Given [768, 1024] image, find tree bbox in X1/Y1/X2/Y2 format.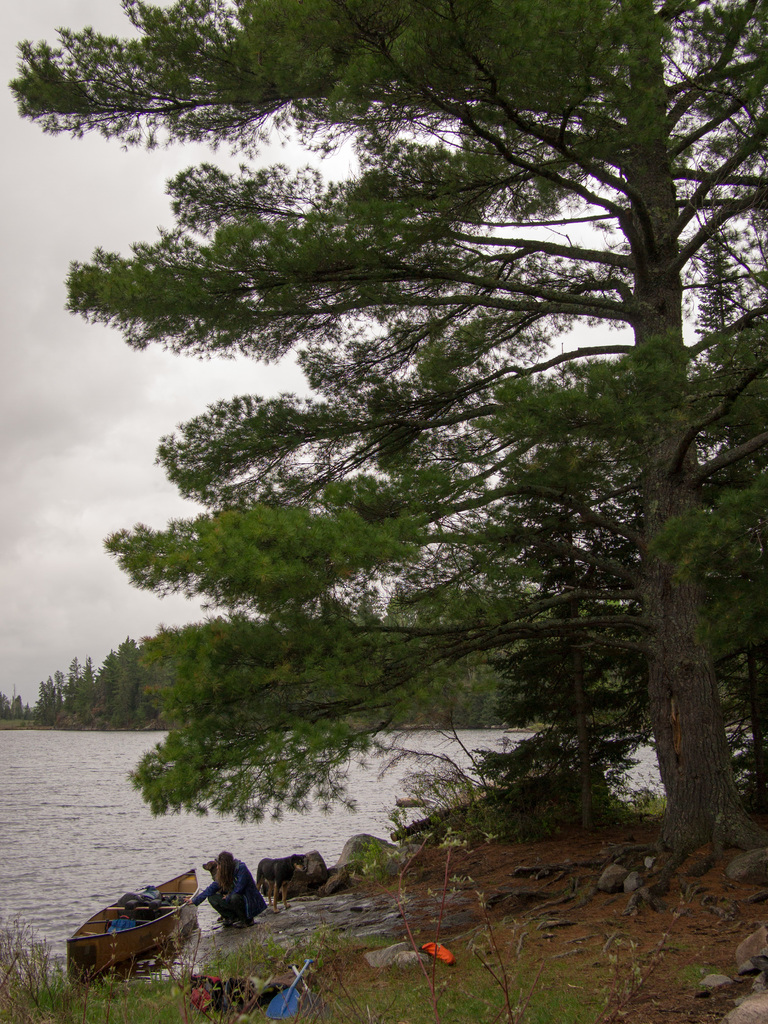
1/0/767/912.
